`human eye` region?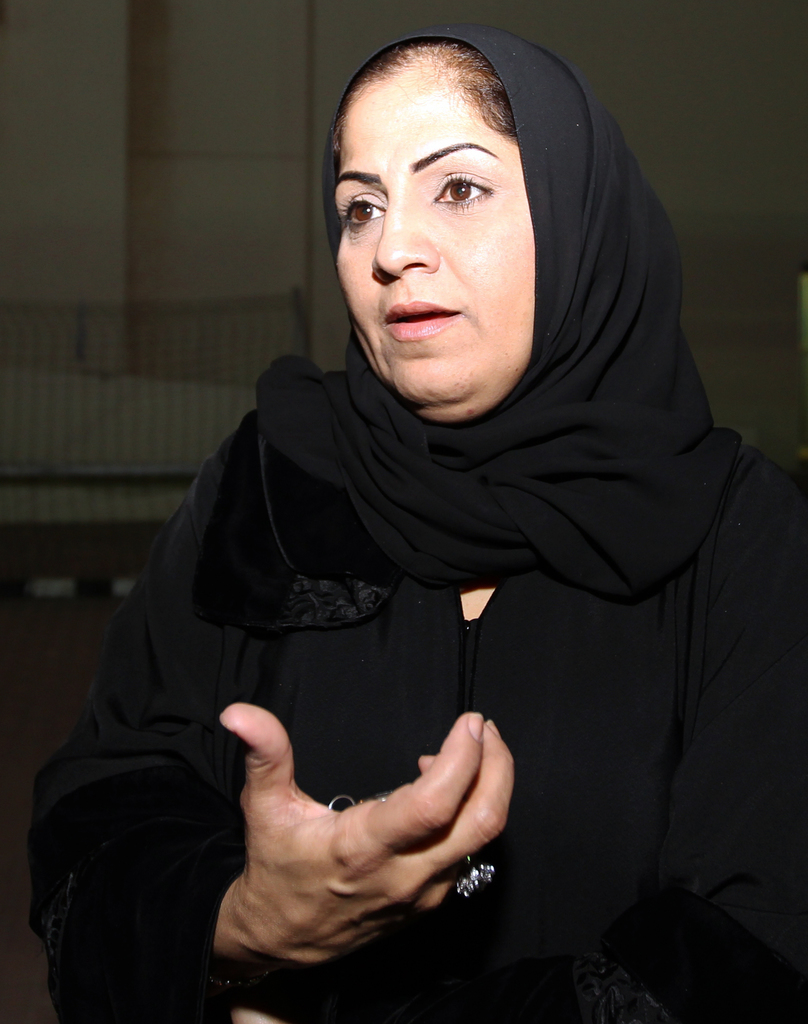
[424,161,503,218]
